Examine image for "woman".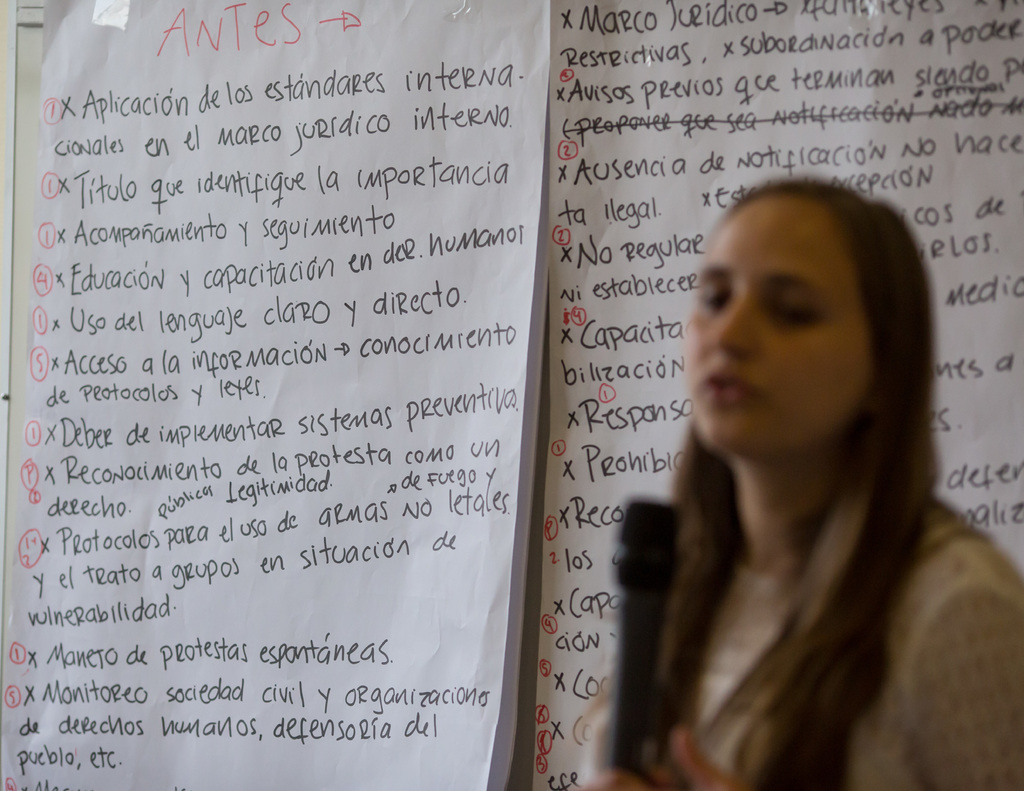
Examination result: crop(566, 172, 984, 789).
